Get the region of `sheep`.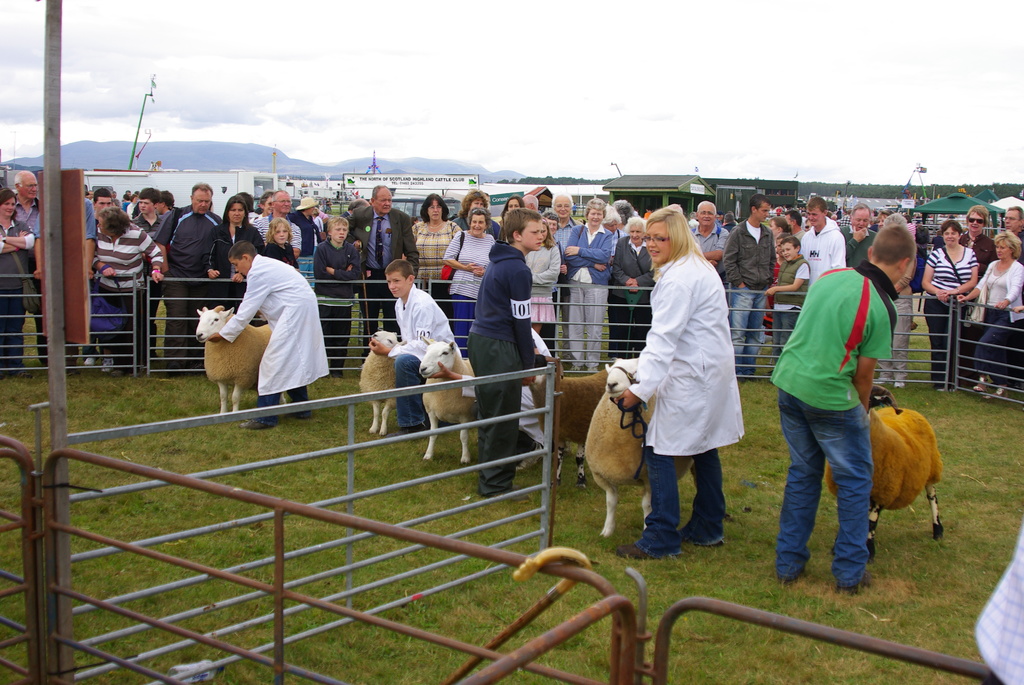
BBox(422, 335, 472, 459).
